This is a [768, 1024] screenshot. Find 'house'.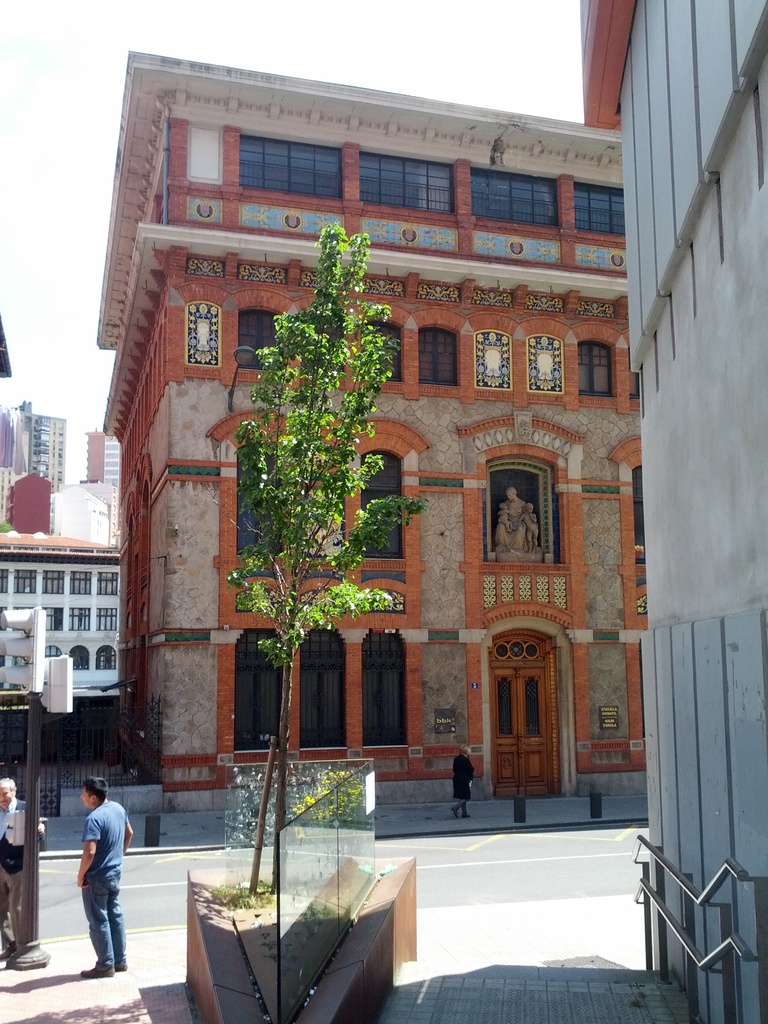
Bounding box: x1=0 y1=404 x2=61 y2=535.
